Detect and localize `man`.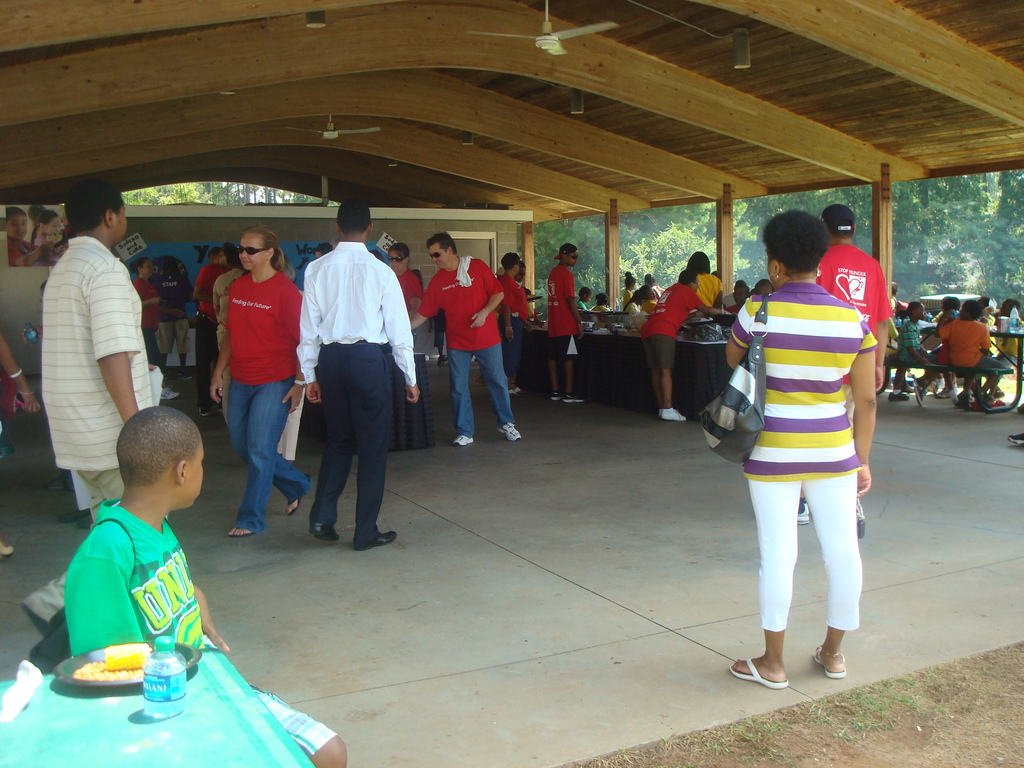
Localized at pyautogui.locateOnScreen(285, 196, 426, 551).
